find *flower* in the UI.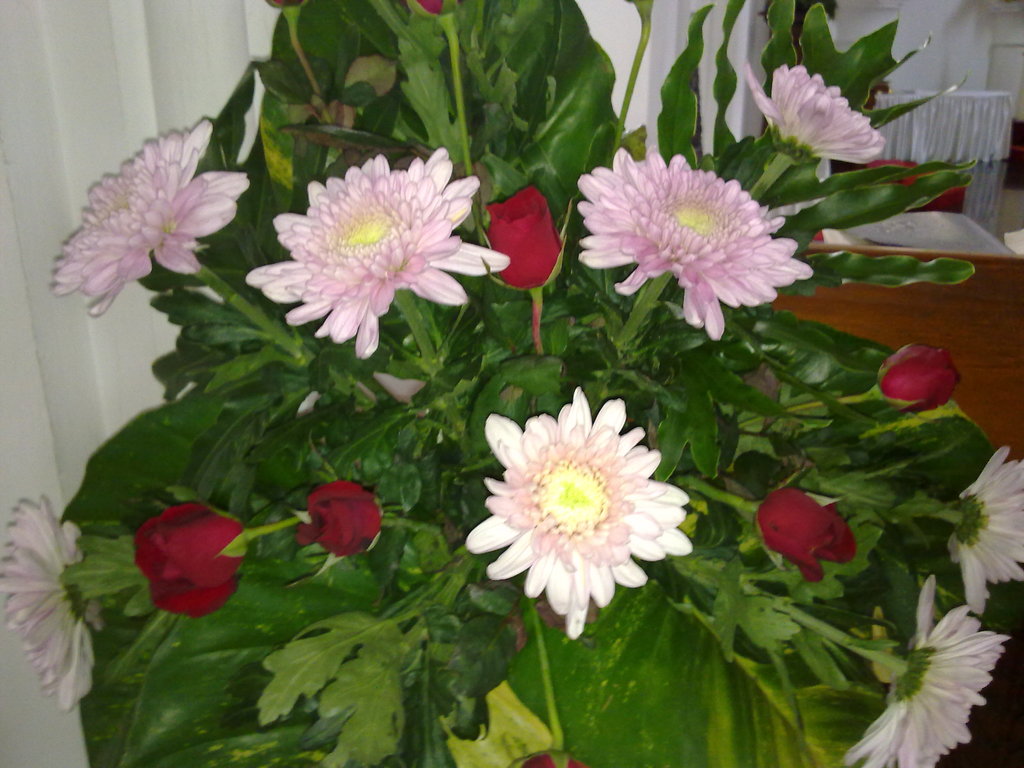
UI element at box=[50, 116, 255, 320].
